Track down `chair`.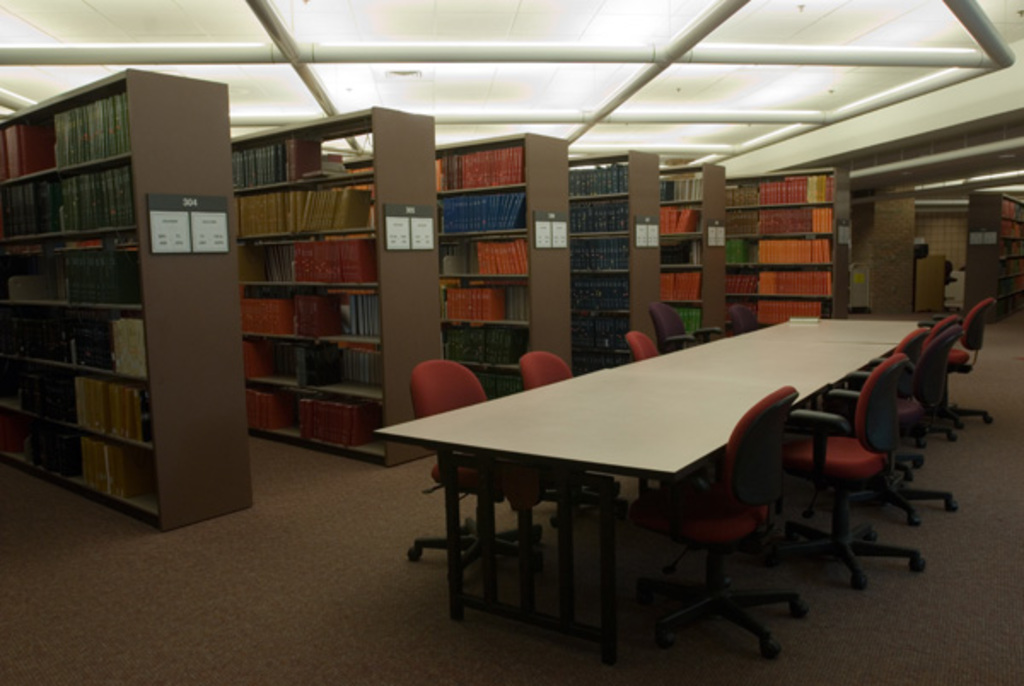
Tracked to {"x1": 730, "y1": 302, "x2": 768, "y2": 329}.
